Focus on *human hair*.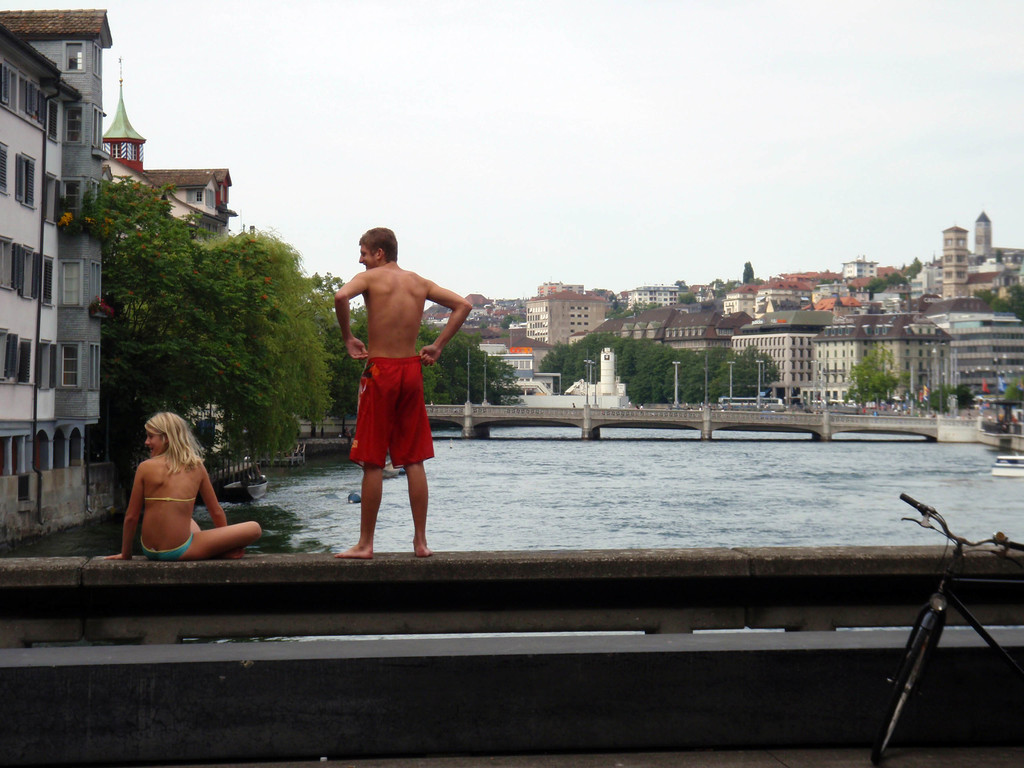
Focused at detection(358, 223, 396, 264).
